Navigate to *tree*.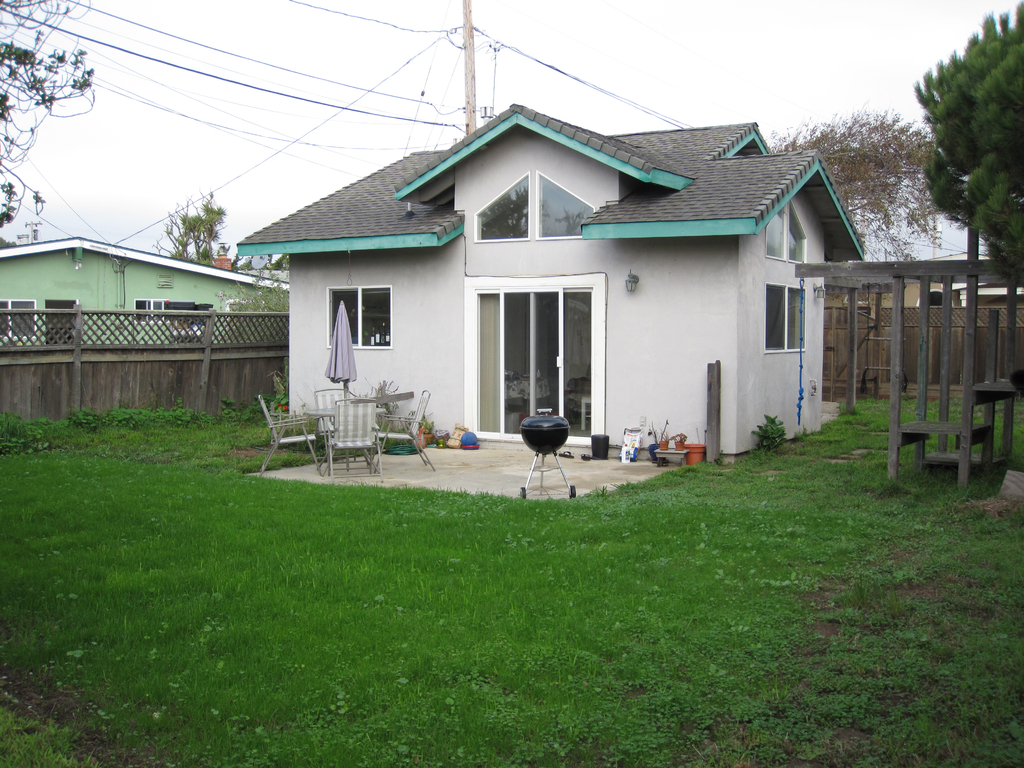
Navigation target: 778:100:957:268.
